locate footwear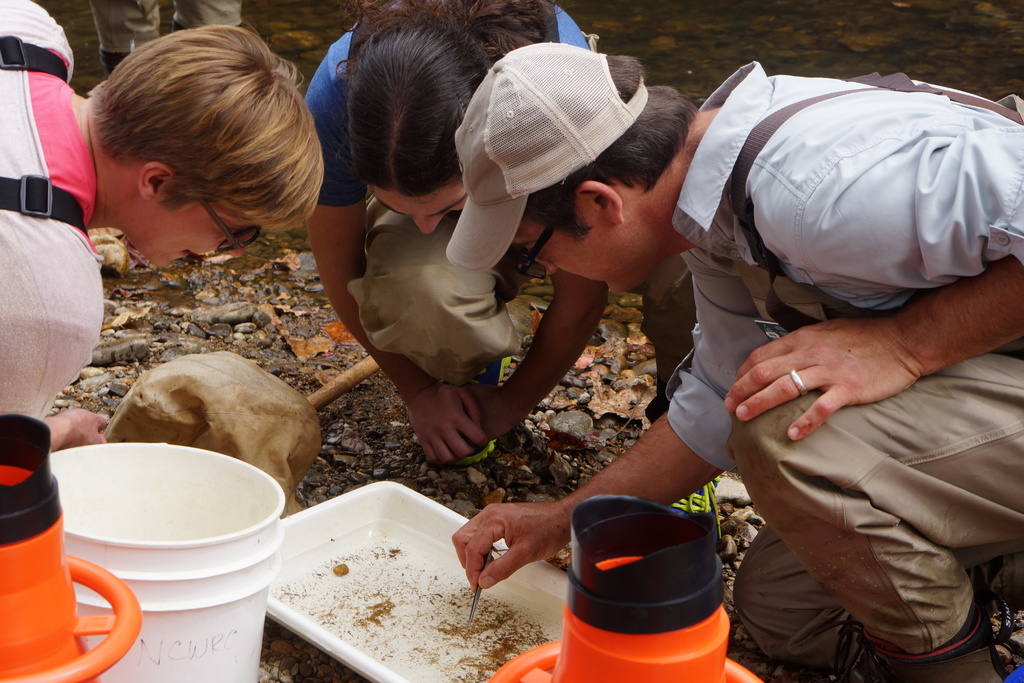
region(665, 465, 723, 551)
